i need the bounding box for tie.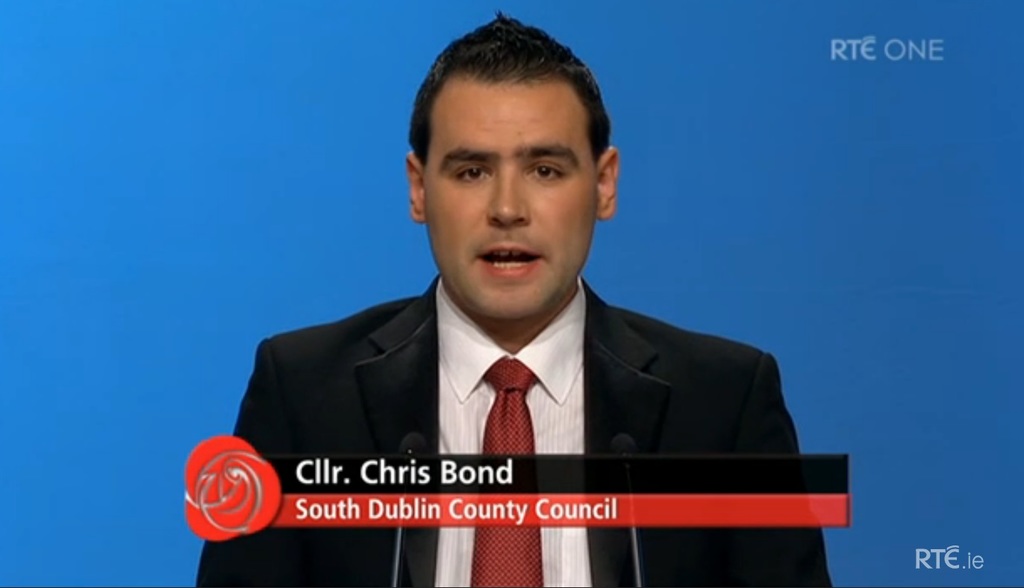
Here it is: 468,355,546,587.
